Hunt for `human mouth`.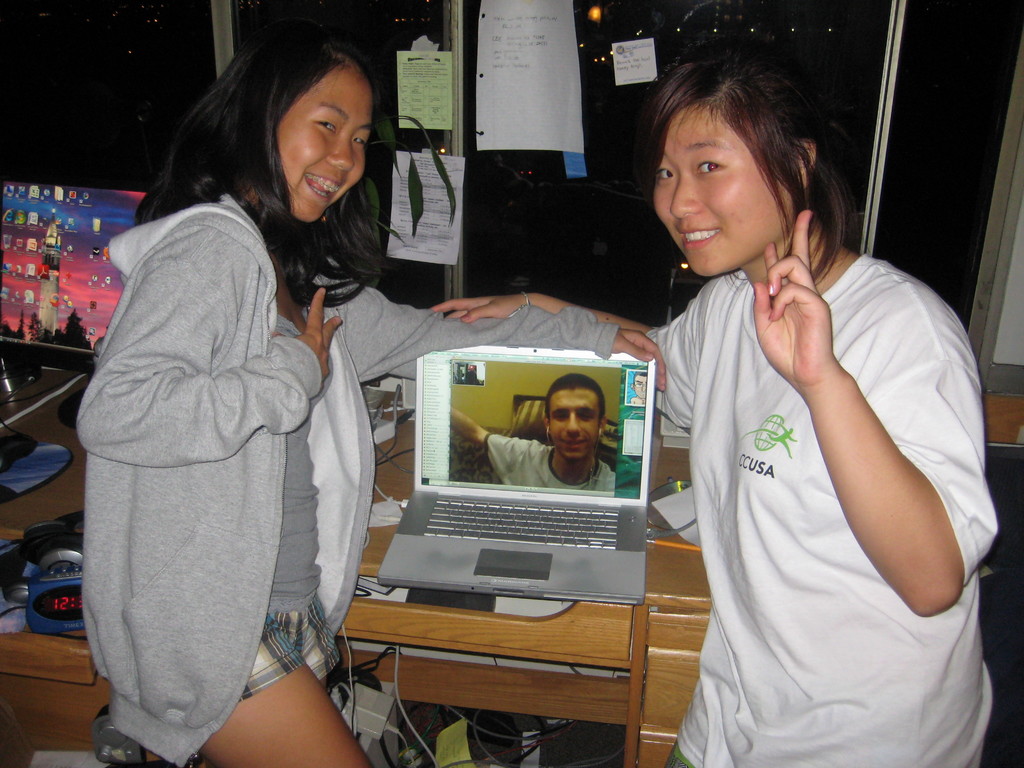
Hunted down at (305,174,340,196).
